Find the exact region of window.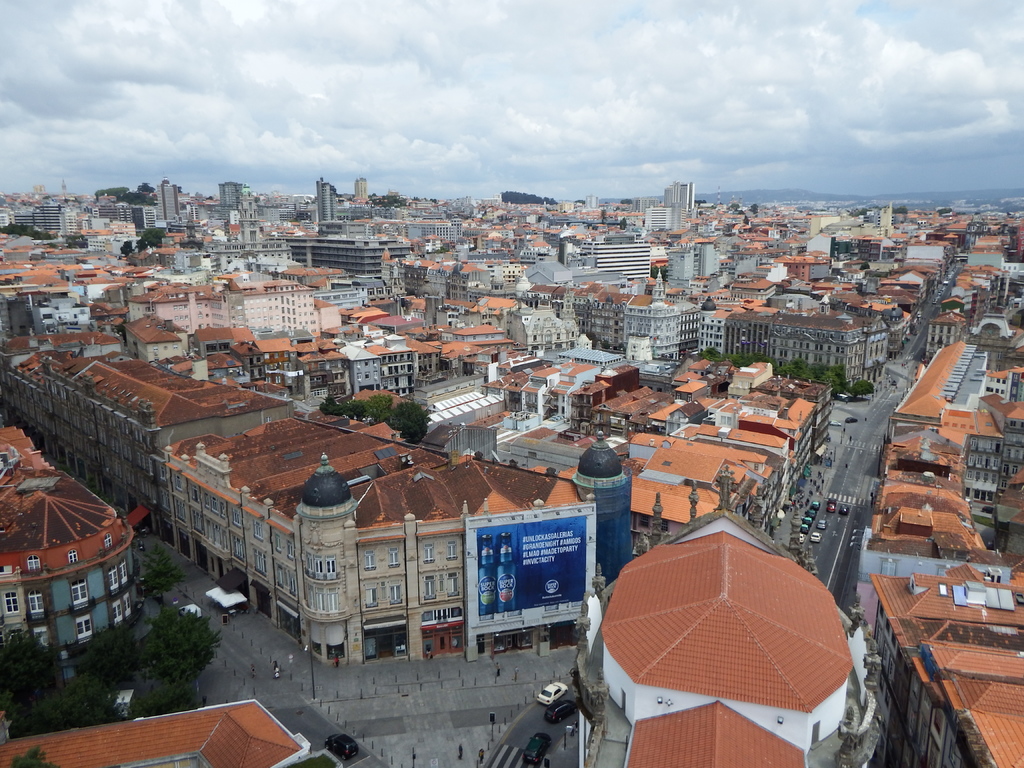
Exact region: [left=305, top=584, right=338, bottom=611].
